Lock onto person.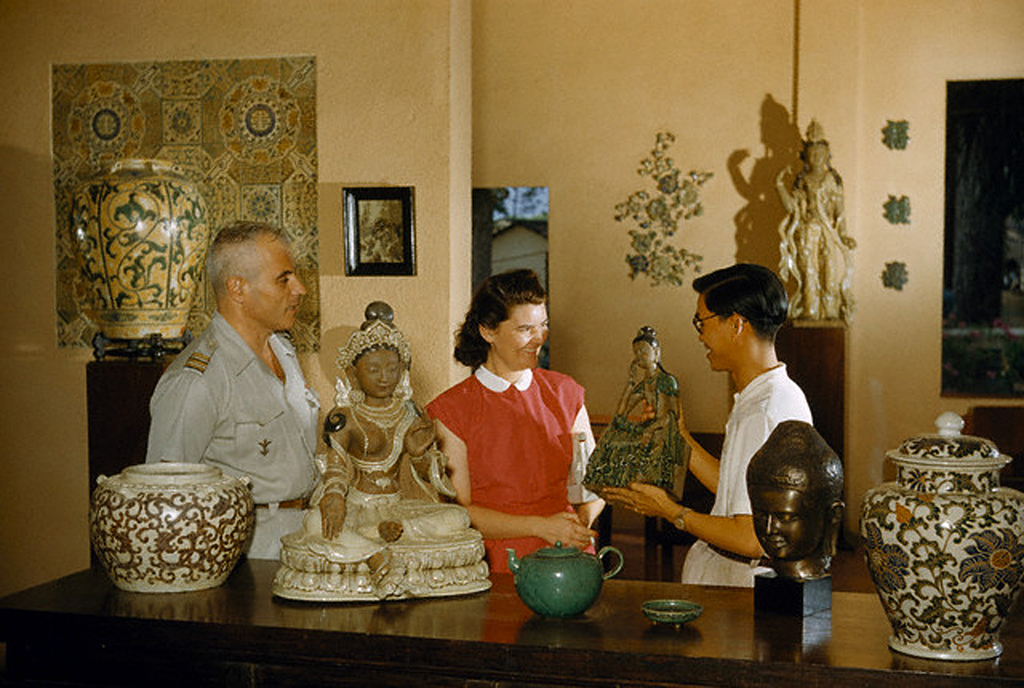
Locked: BBox(306, 307, 445, 601).
